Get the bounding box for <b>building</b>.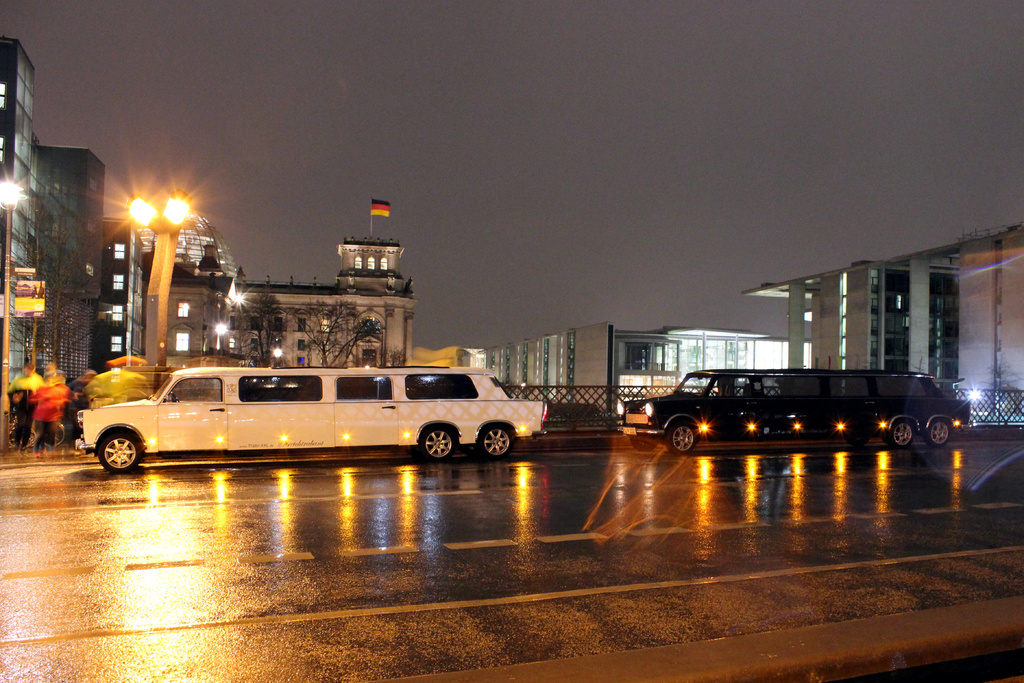
bbox=(0, 35, 417, 414).
